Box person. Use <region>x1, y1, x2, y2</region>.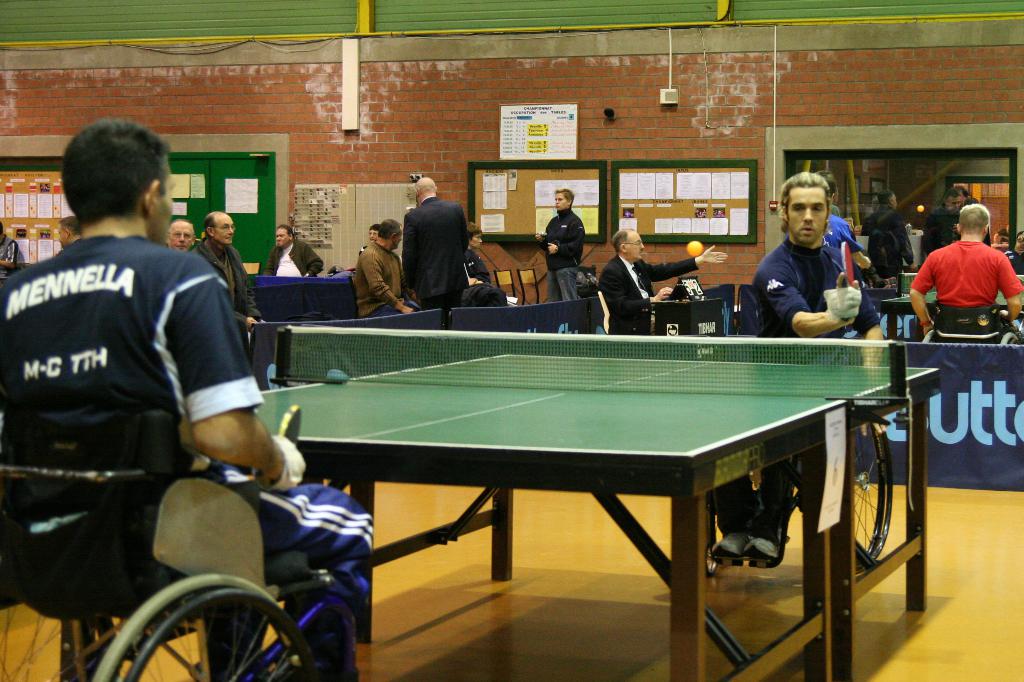
<region>0, 116, 373, 681</region>.
